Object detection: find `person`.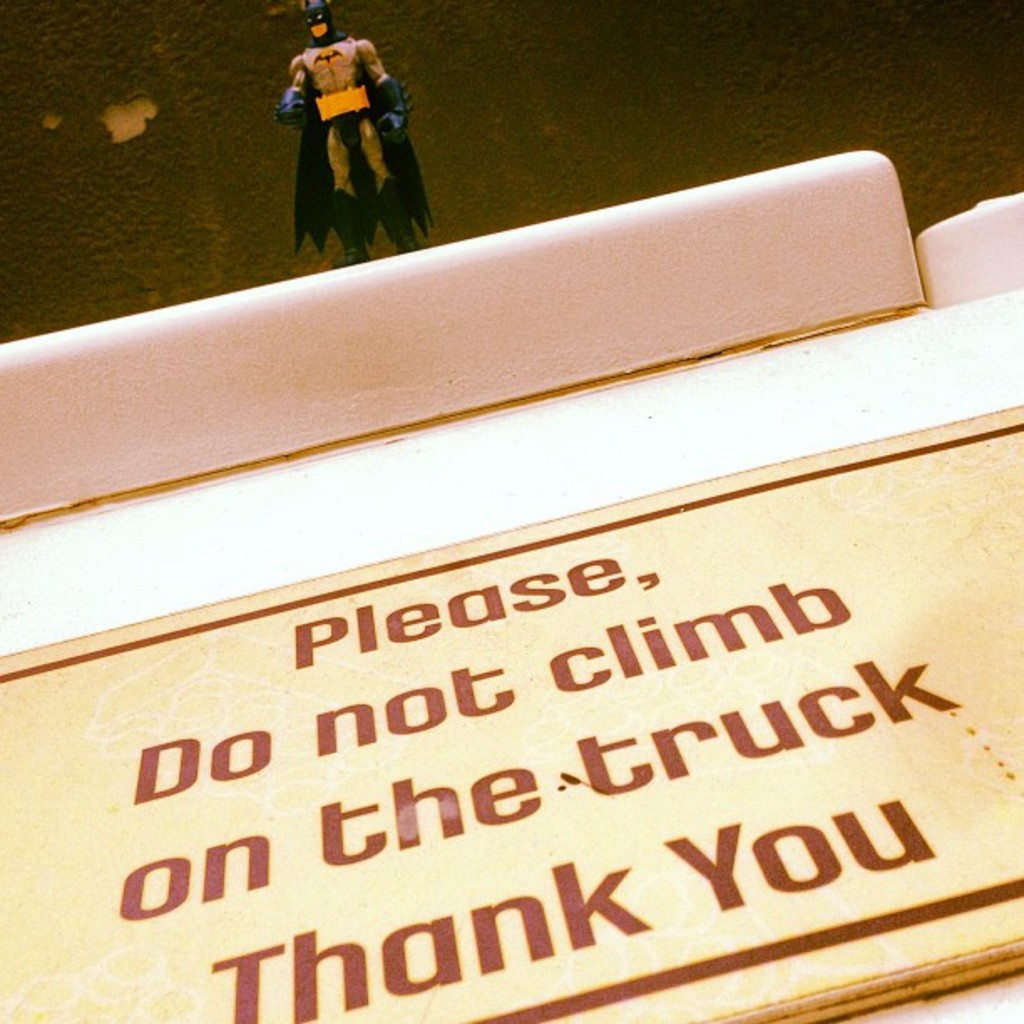
(x1=271, y1=0, x2=423, y2=246).
